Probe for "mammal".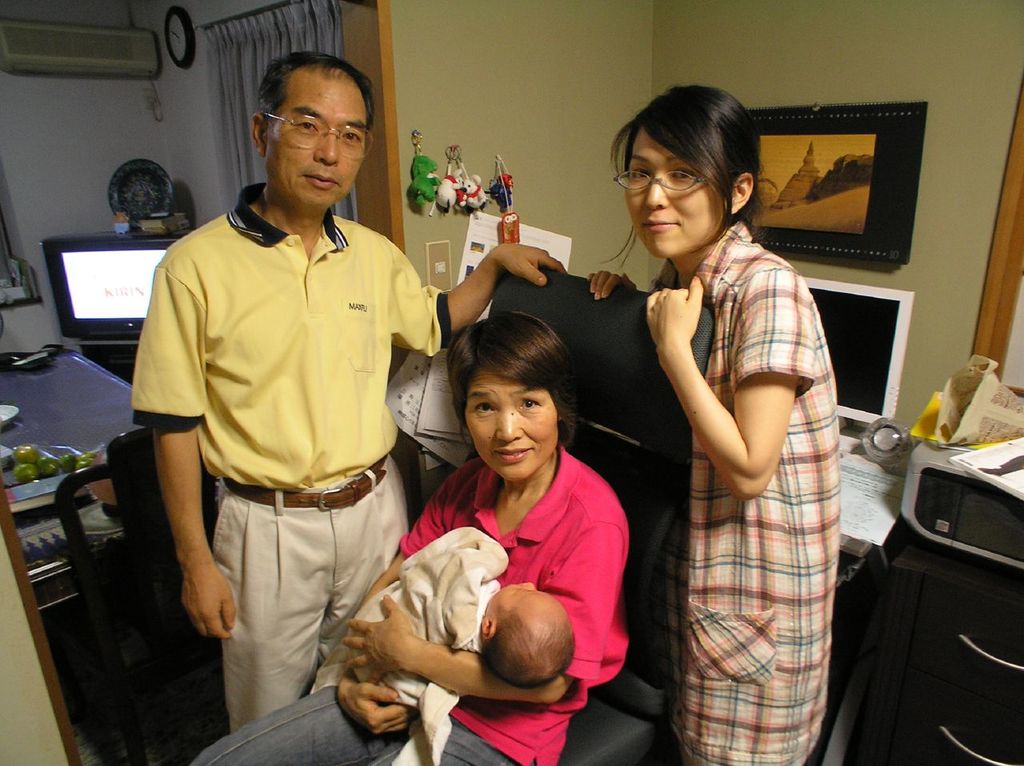
Probe result: x1=587, y1=79, x2=842, y2=765.
